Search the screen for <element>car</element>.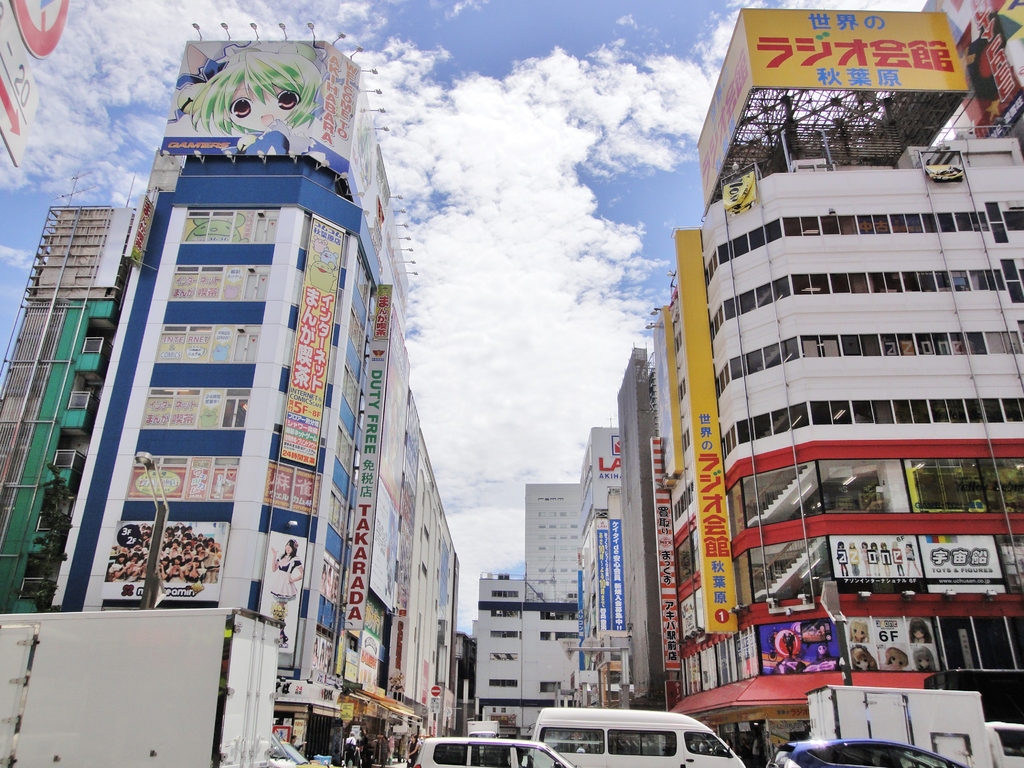
Found at <bbox>416, 734, 578, 767</bbox>.
